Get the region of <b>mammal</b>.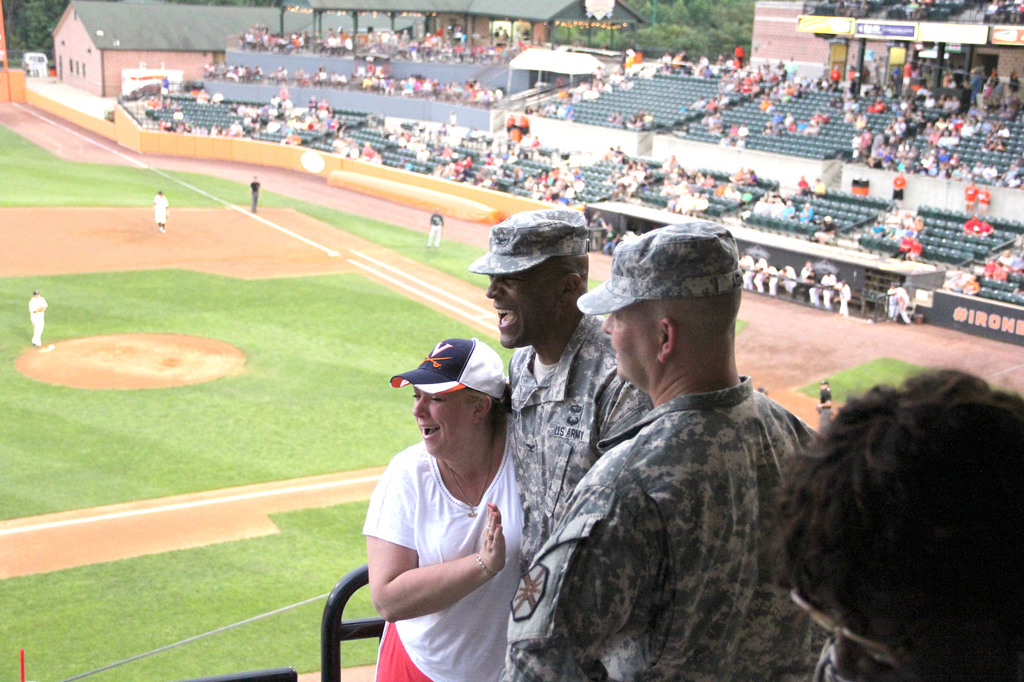
(249,178,262,216).
